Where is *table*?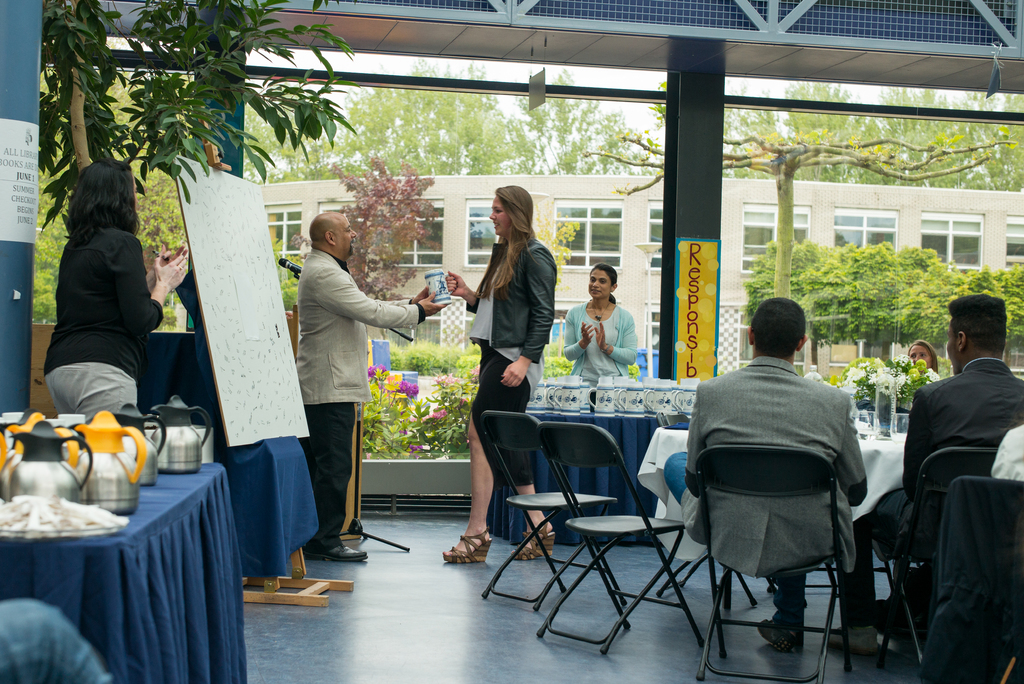
(636, 431, 901, 560).
